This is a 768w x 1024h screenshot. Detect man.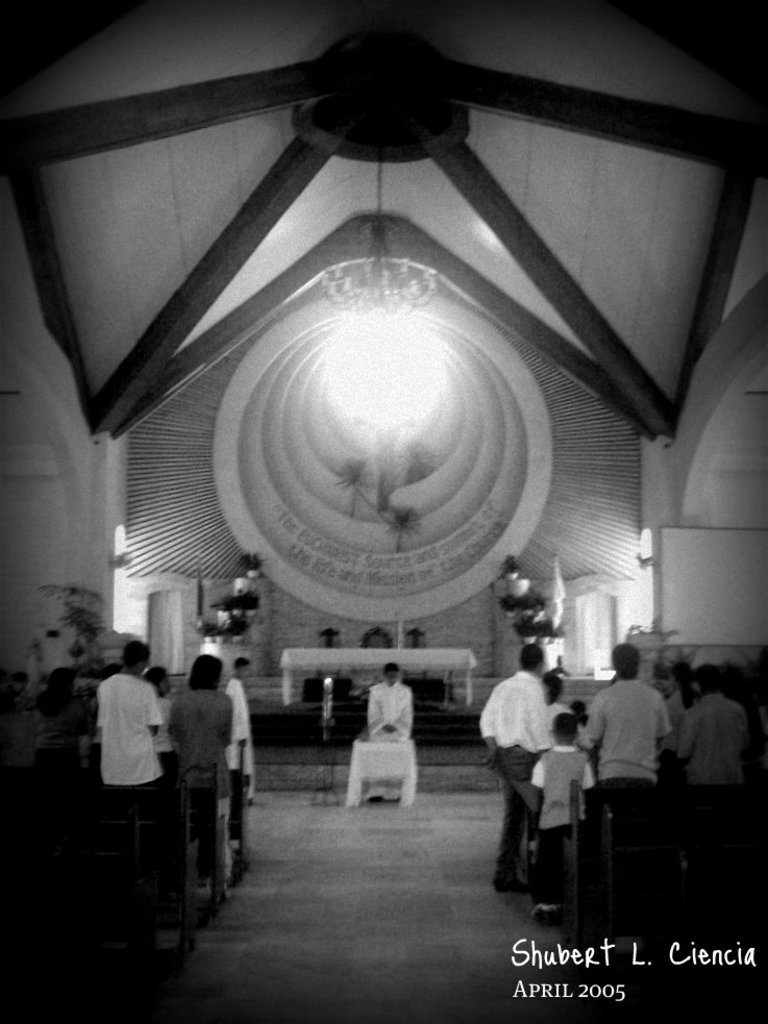
{"left": 577, "top": 646, "right": 669, "bottom": 935}.
